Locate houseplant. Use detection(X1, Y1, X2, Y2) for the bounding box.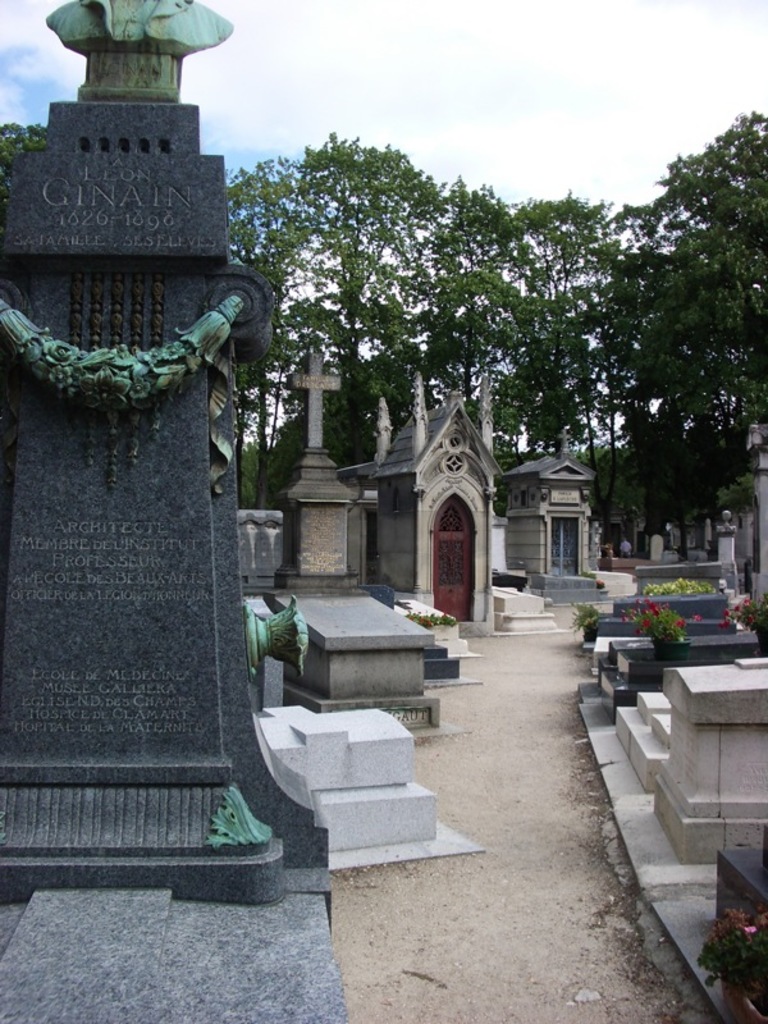
detection(616, 589, 695, 669).
